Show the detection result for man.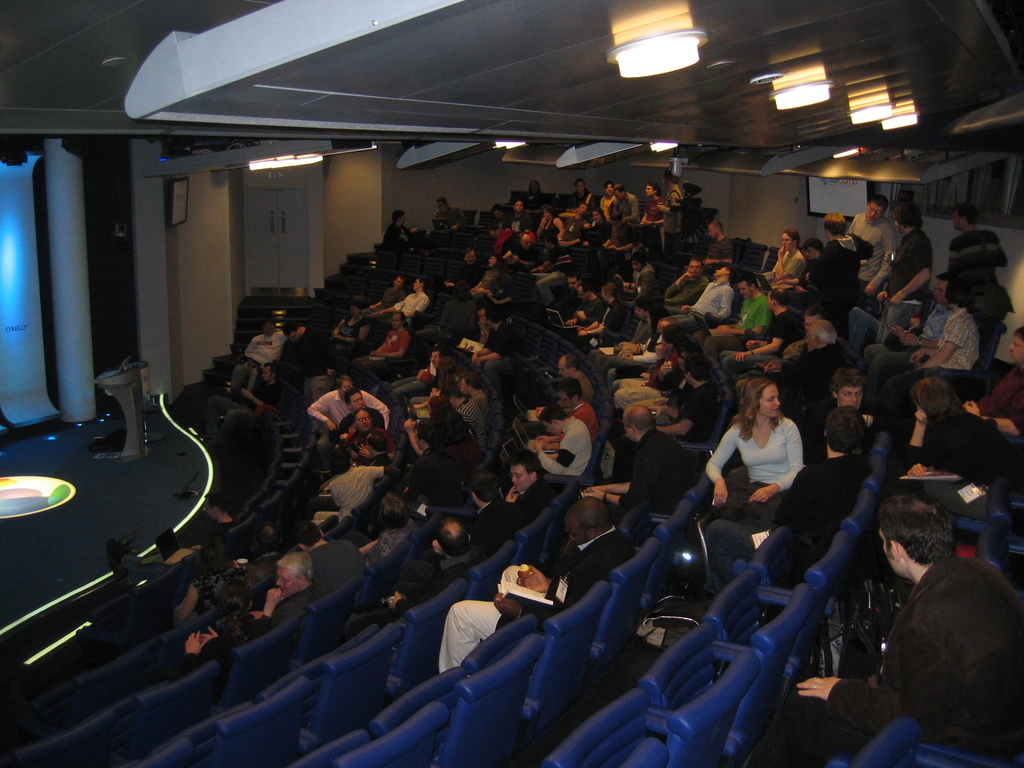
(328,455,390,519).
